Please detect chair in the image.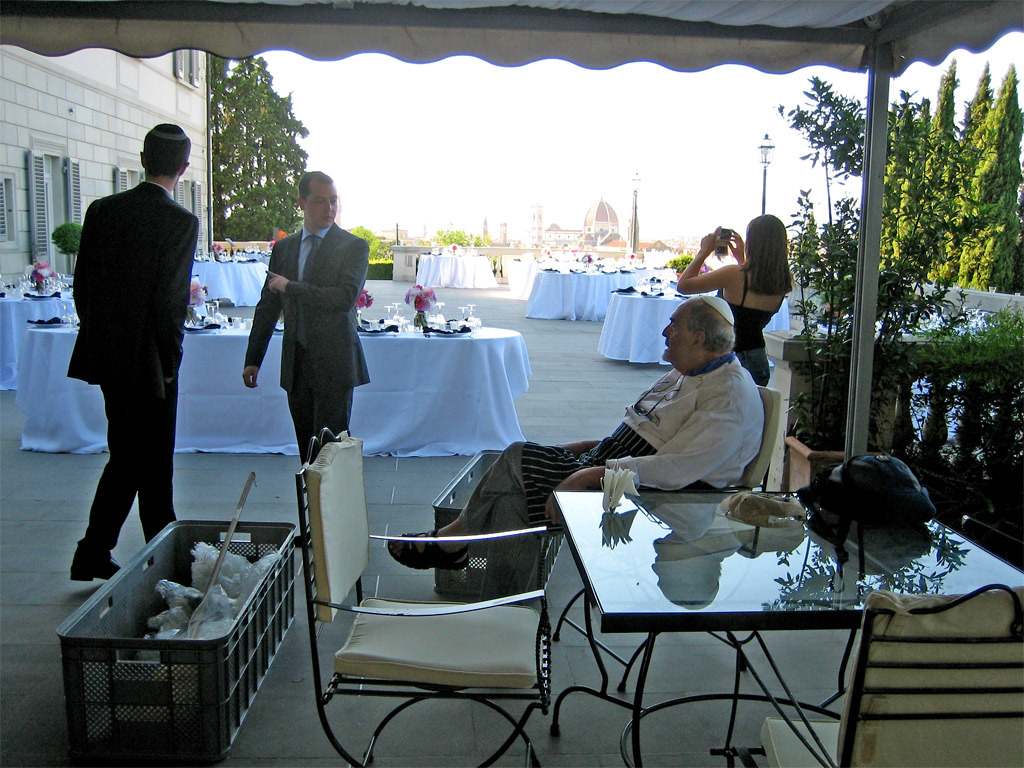
crop(607, 390, 783, 626).
